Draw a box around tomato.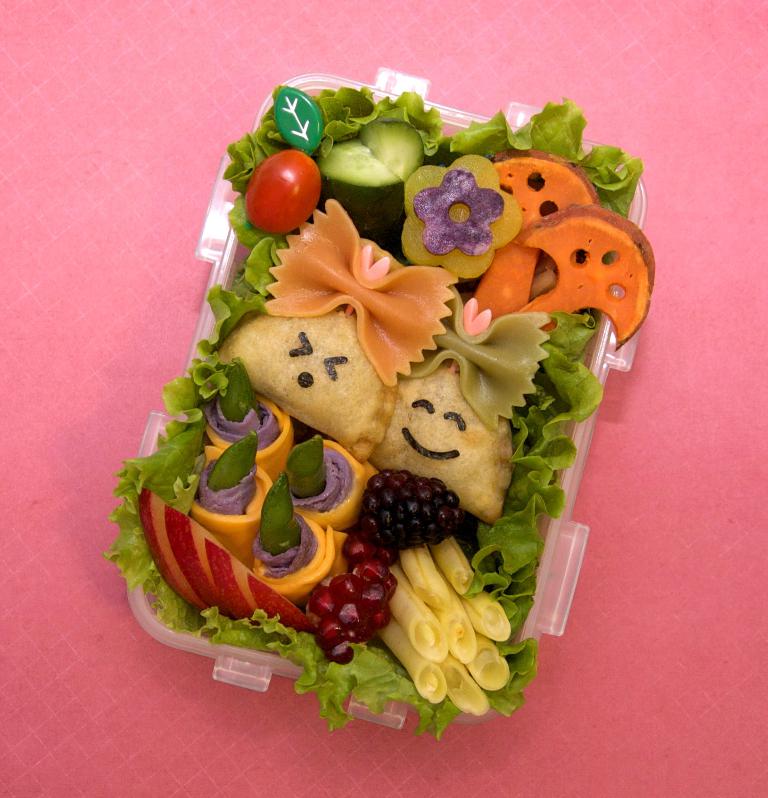
247, 135, 330, 210.
